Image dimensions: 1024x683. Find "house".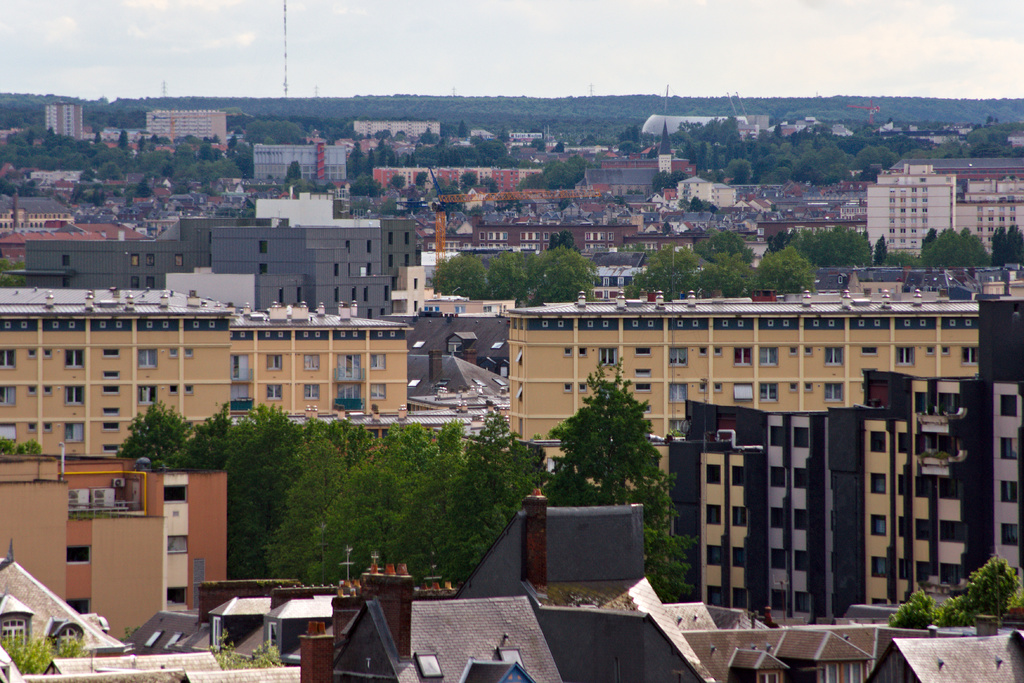
<region>755, 220, 866, 245</region>.
